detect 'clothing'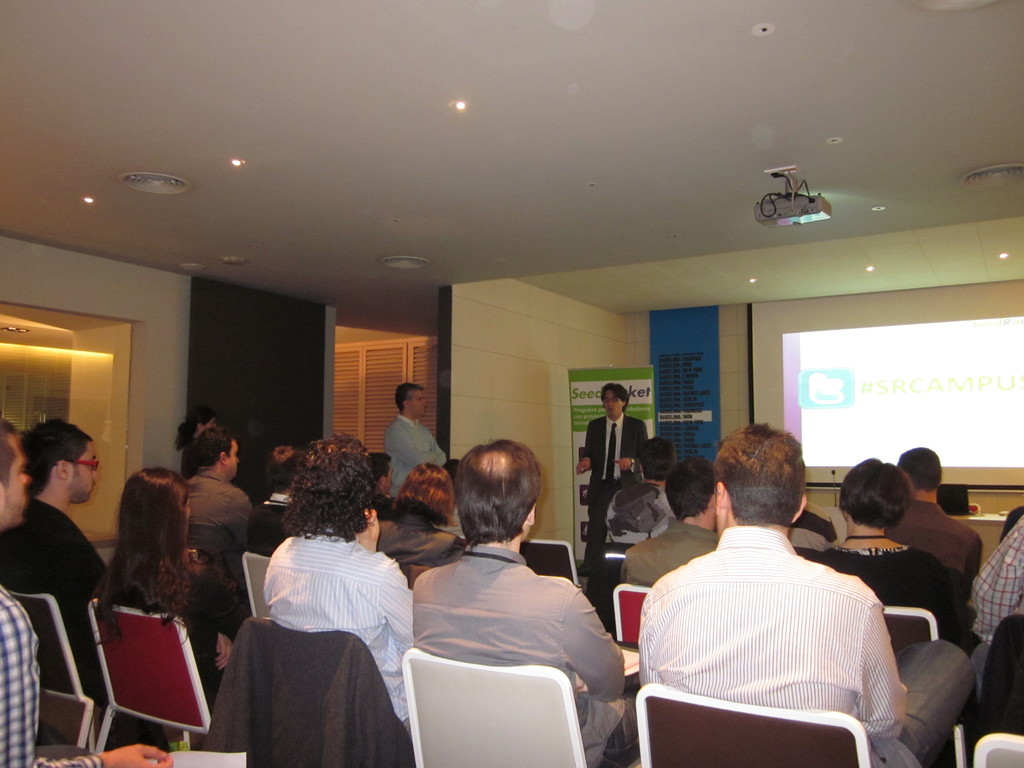
region(382, 406, 452, 505)
